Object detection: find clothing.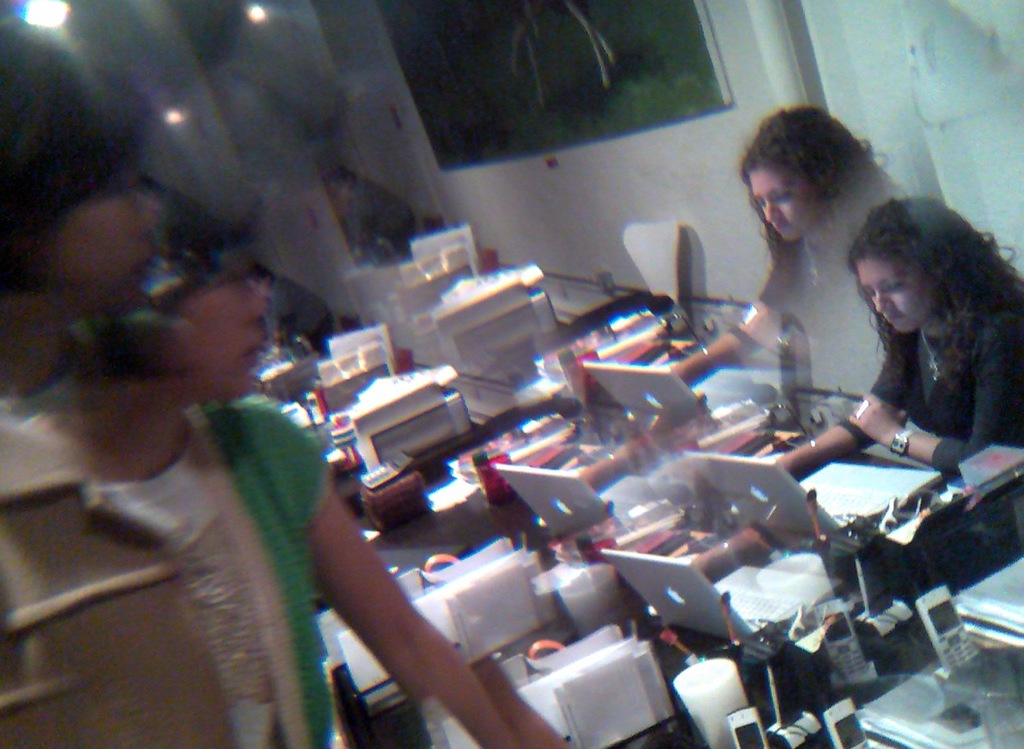
[left=878, top=262, right=1023, bottom=475].
